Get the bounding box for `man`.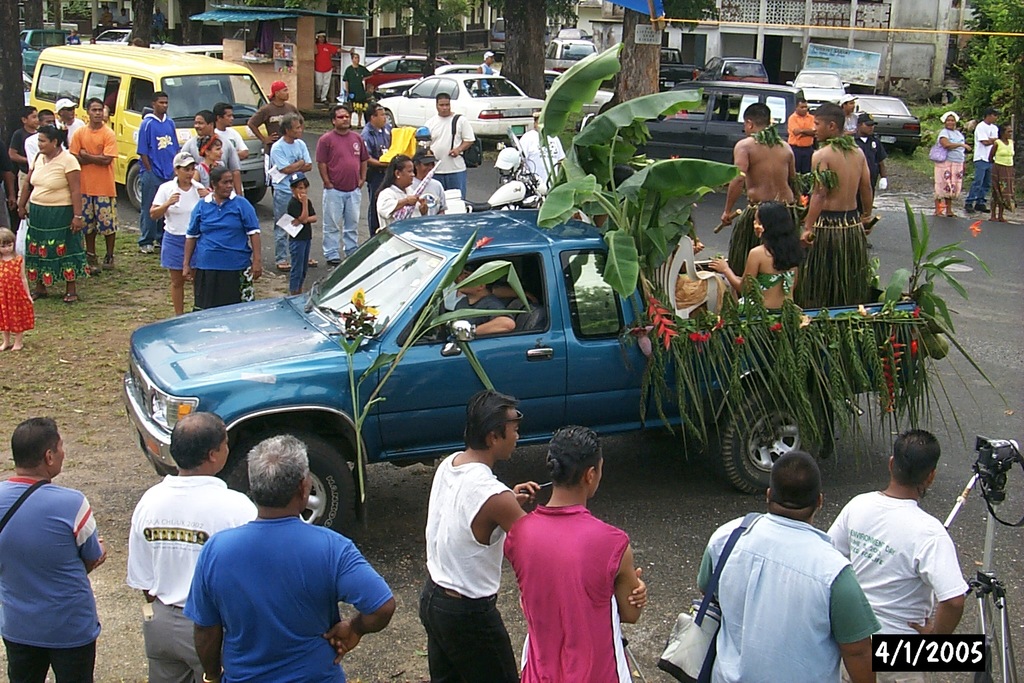
(x1=0, y1=418, x2=104, y2=682).
